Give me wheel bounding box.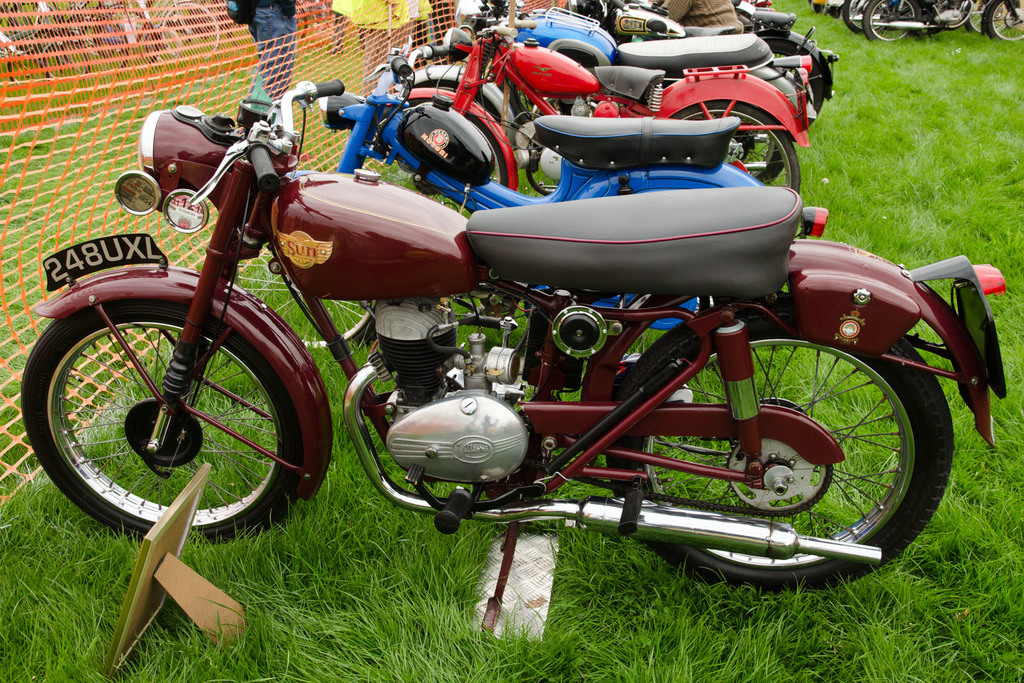
[left=842, top=0, right=882, bottom=35].
